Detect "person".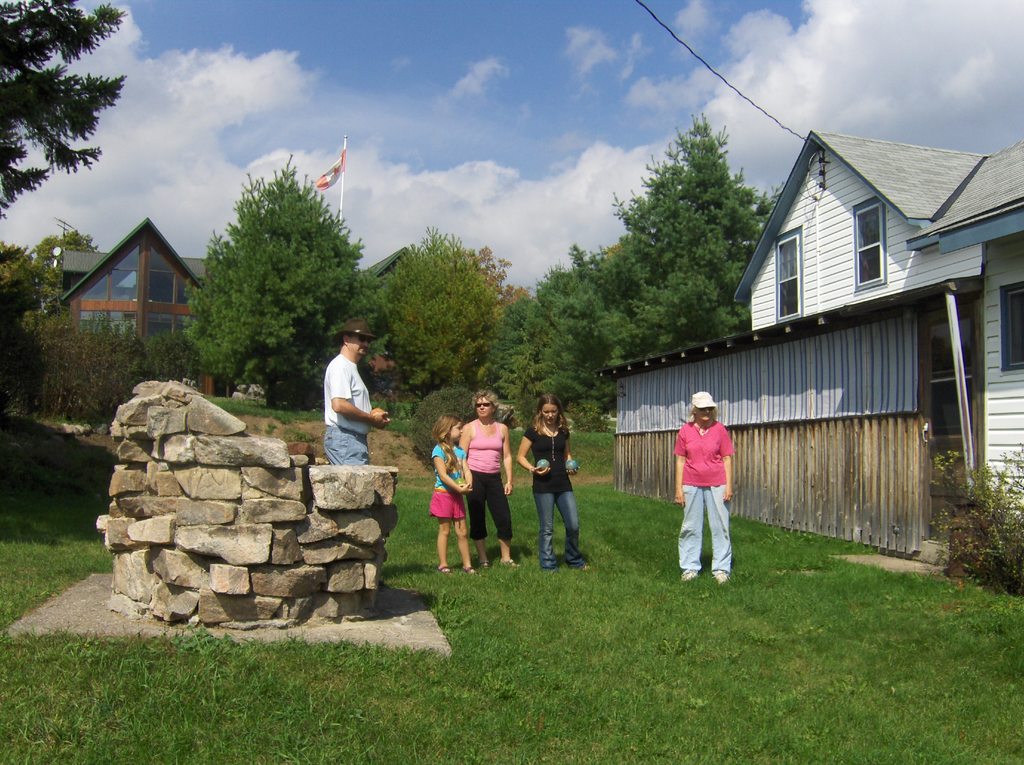
Detected at (671, 388, 736, 590).
